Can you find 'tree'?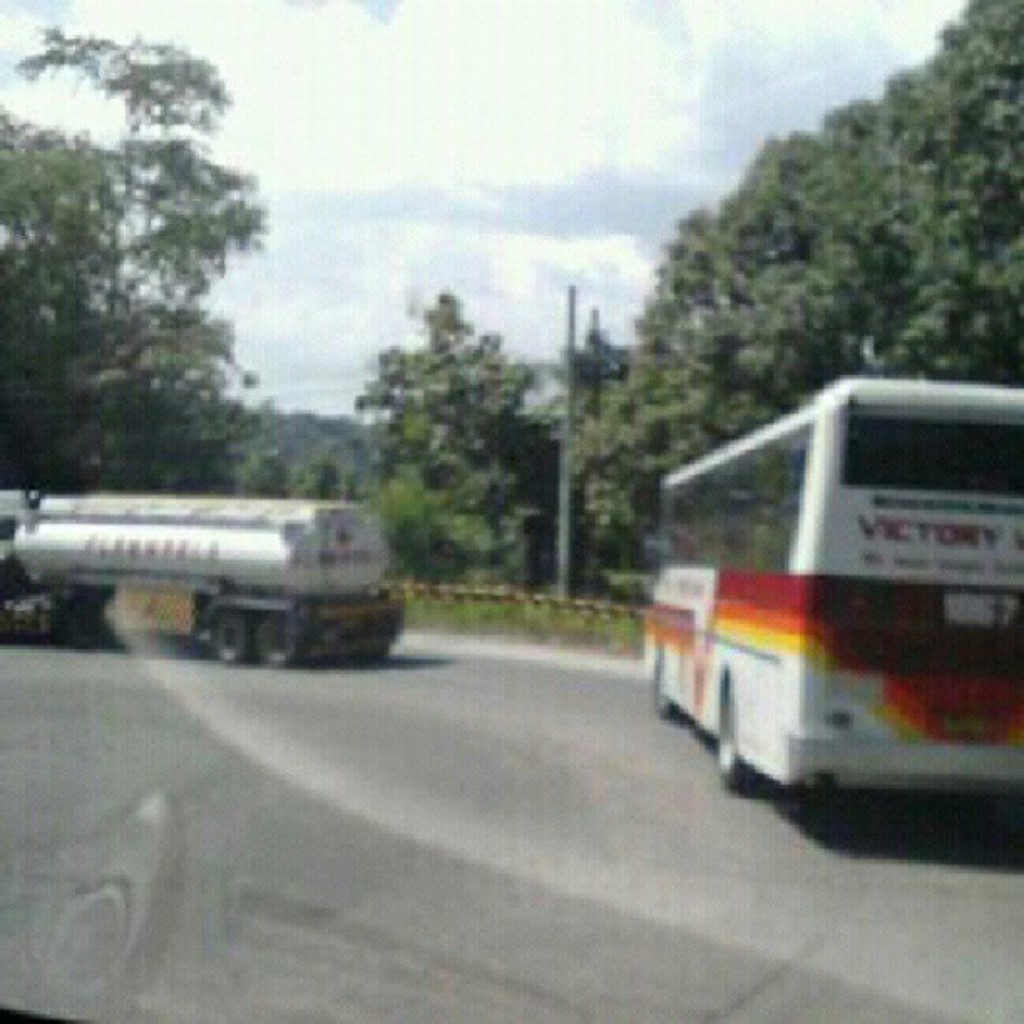
Yes, bounding box: x1=554 y1=311 x2=636 y2=412.
